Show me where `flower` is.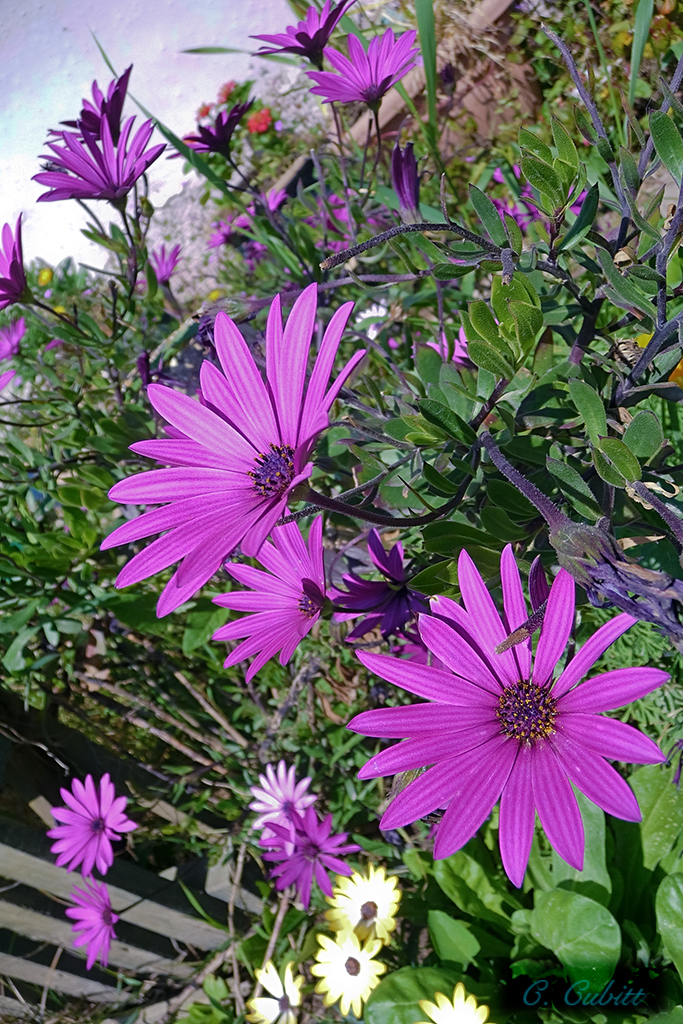
`flower` is at {"x1": 194, "y1": 219, "x2": 258, "y2": 258}.
